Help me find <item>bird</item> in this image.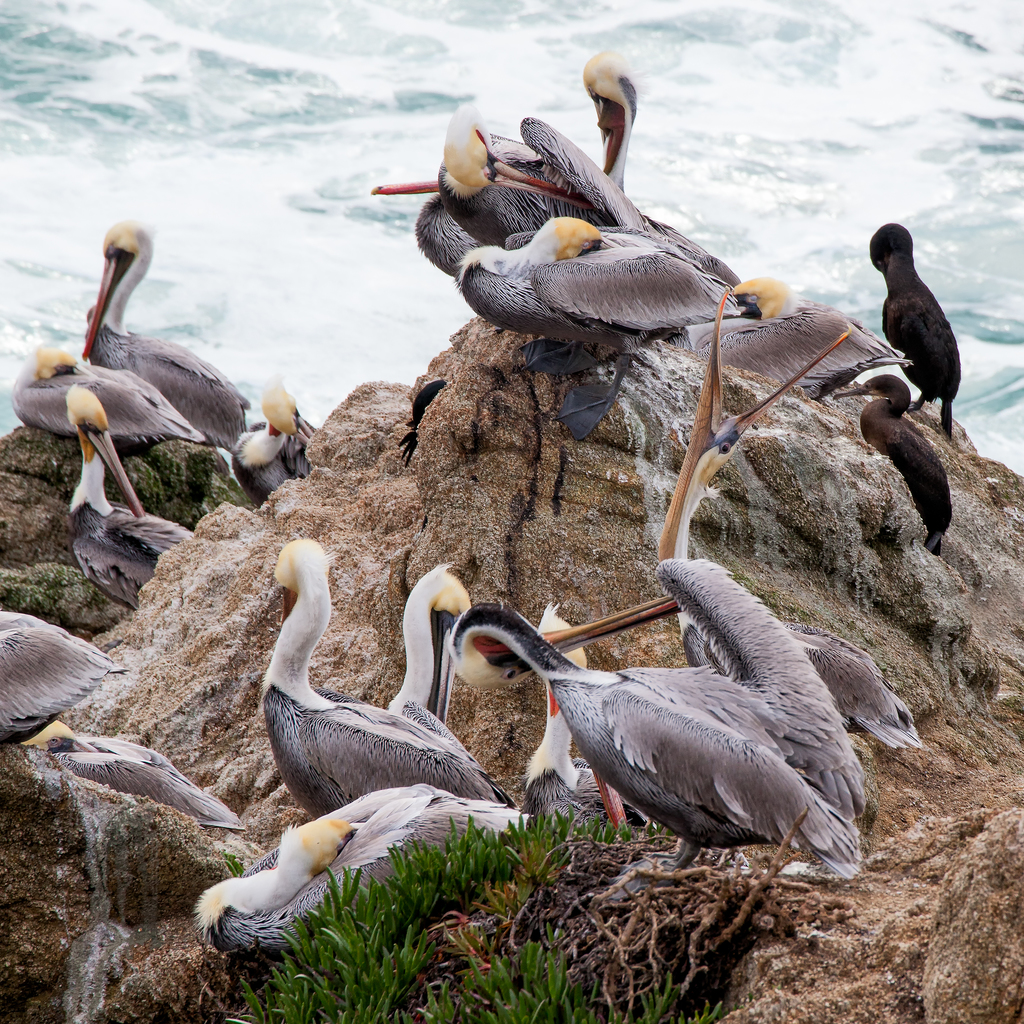
Found it: 441:559:866:911.
